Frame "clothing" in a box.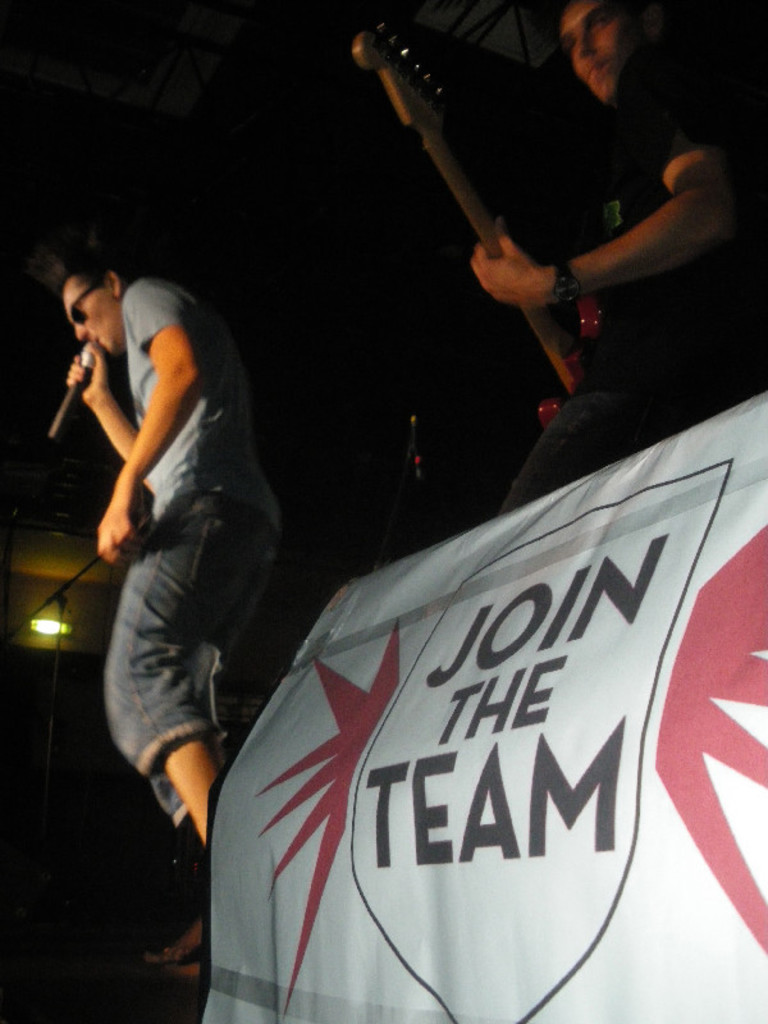
x1=503, y1=42, x2=762, y2=513.
